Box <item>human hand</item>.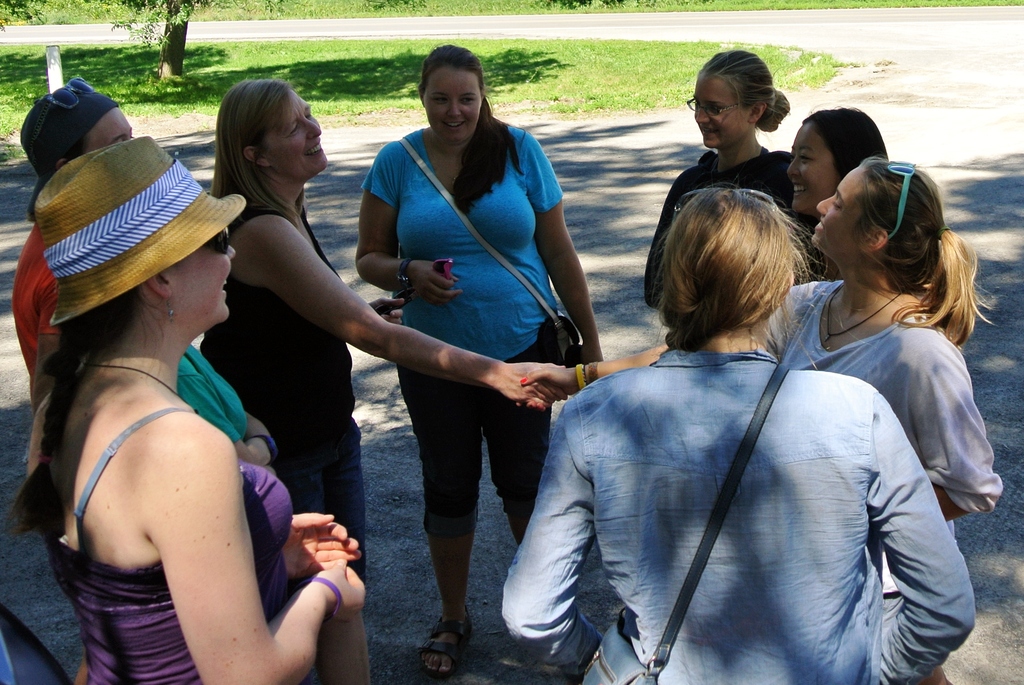
(x1=368, y1=294, x2=408, y2=326).
